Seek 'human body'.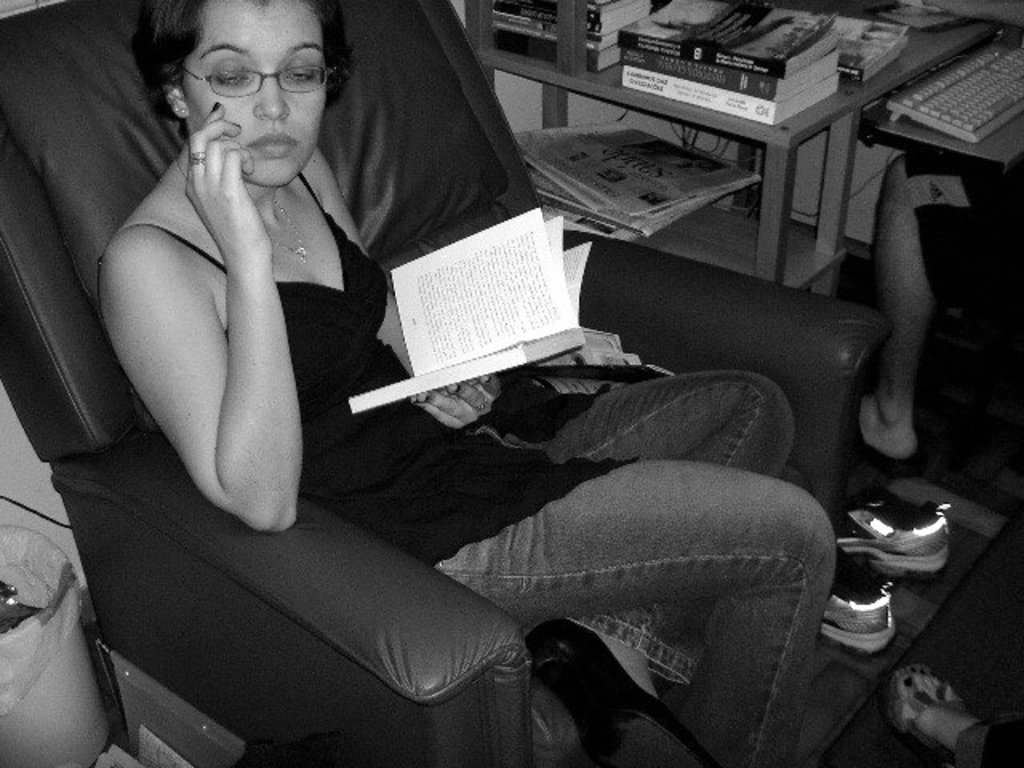
{"x1": 91, "y1": 102, "x2": 840, "y2": 766}.
